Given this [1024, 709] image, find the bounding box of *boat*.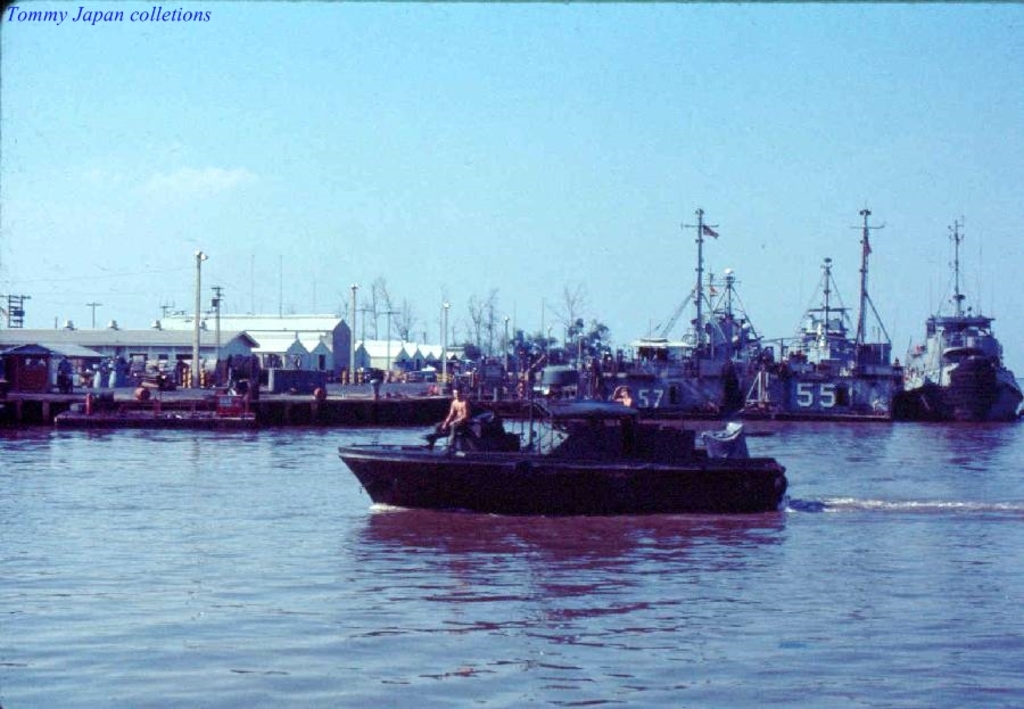
x1=55 y1=386 x2=258 y2=427.
